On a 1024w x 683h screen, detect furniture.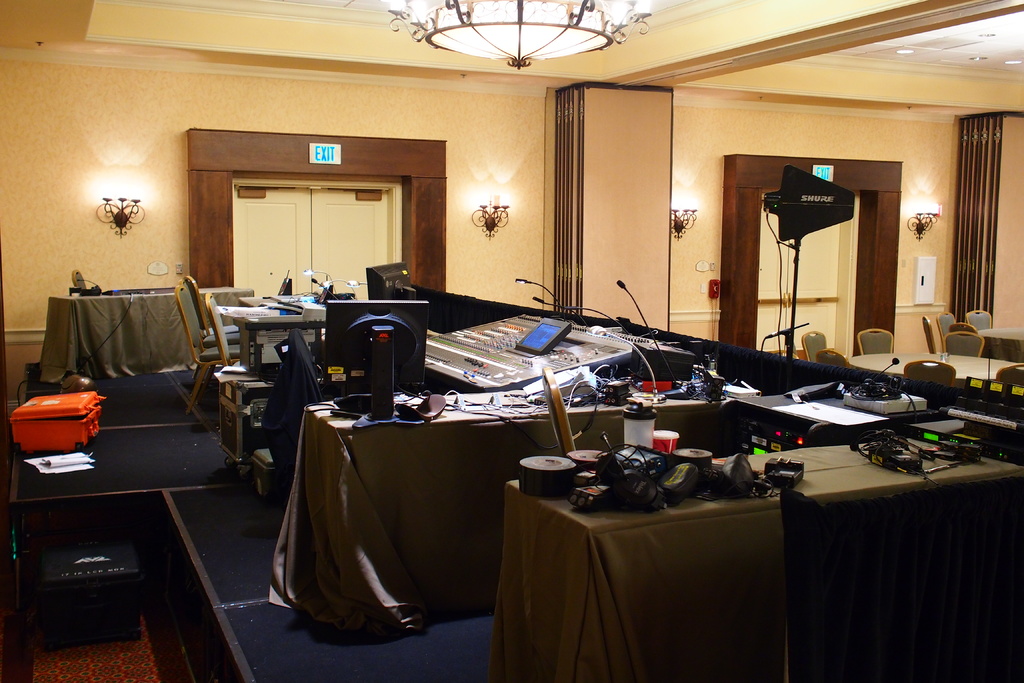
241/295/328/390.
